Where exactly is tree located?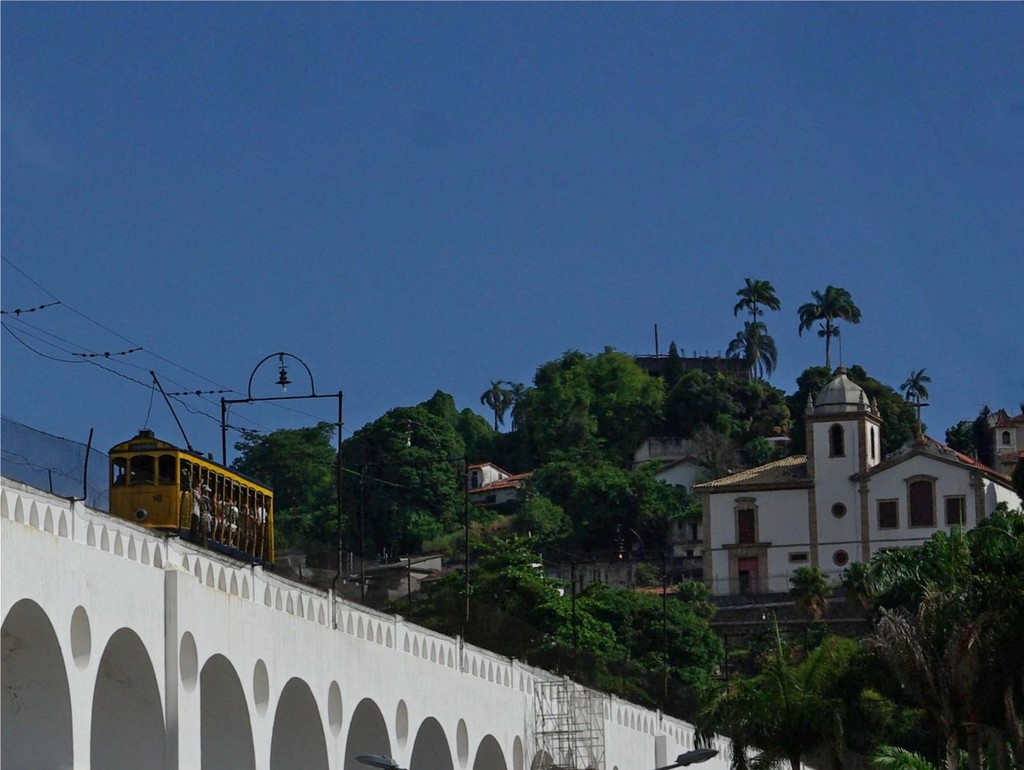
Its bounding box is rect(315, 392, 479, 552).
